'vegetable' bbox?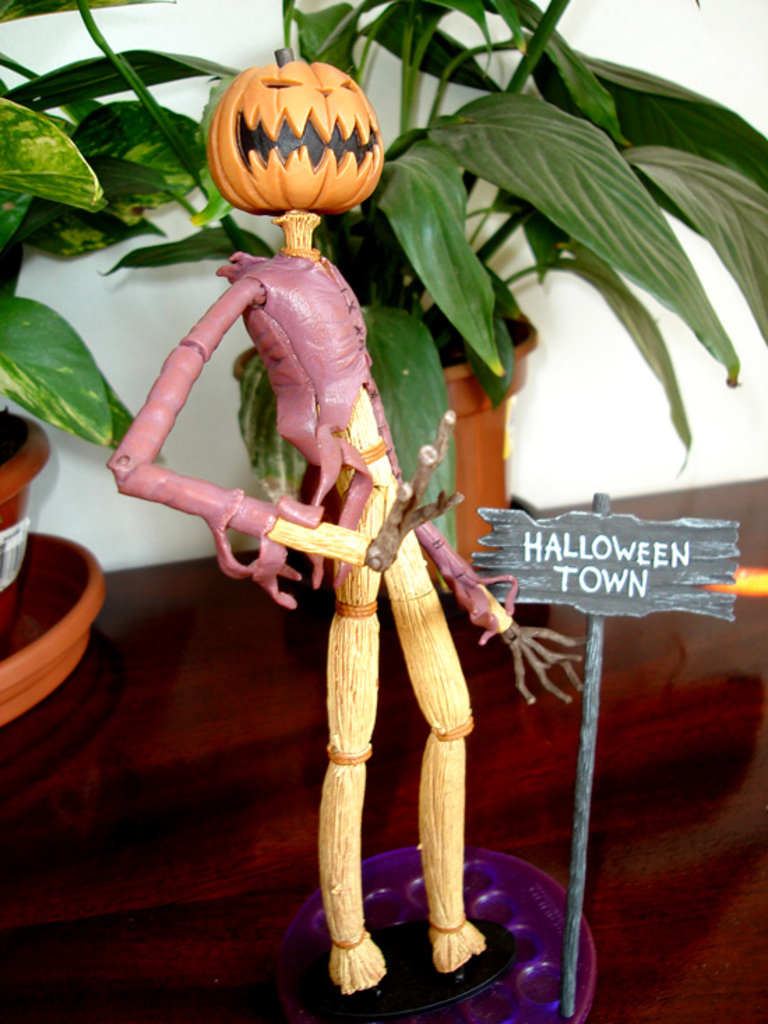
201:41:385:211
